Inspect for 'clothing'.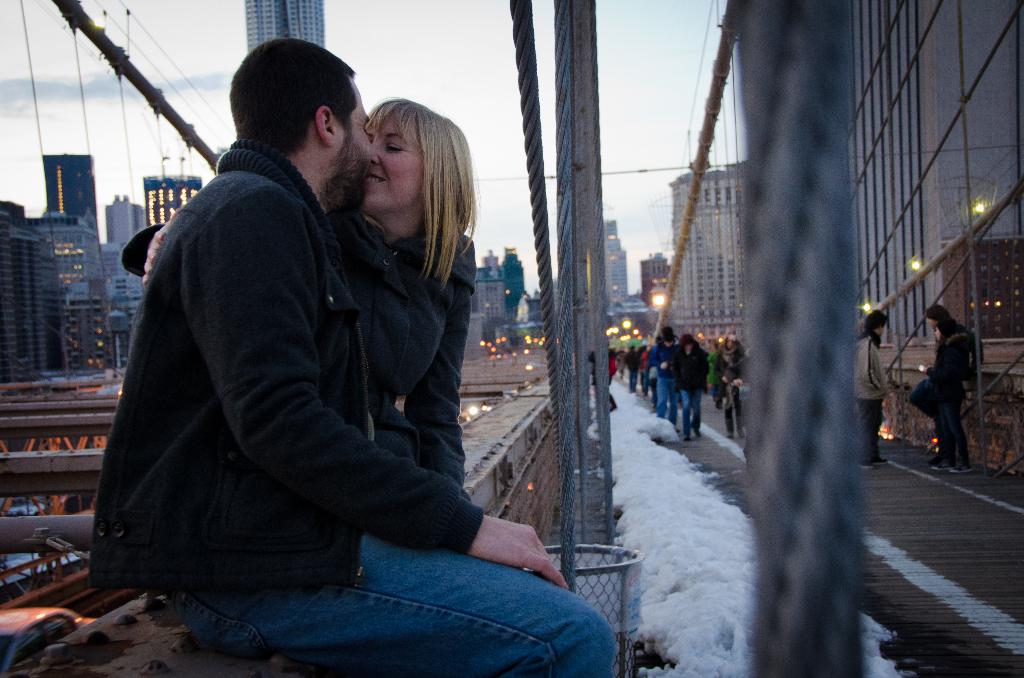
Inspection: [86, 141, 484, 588].
